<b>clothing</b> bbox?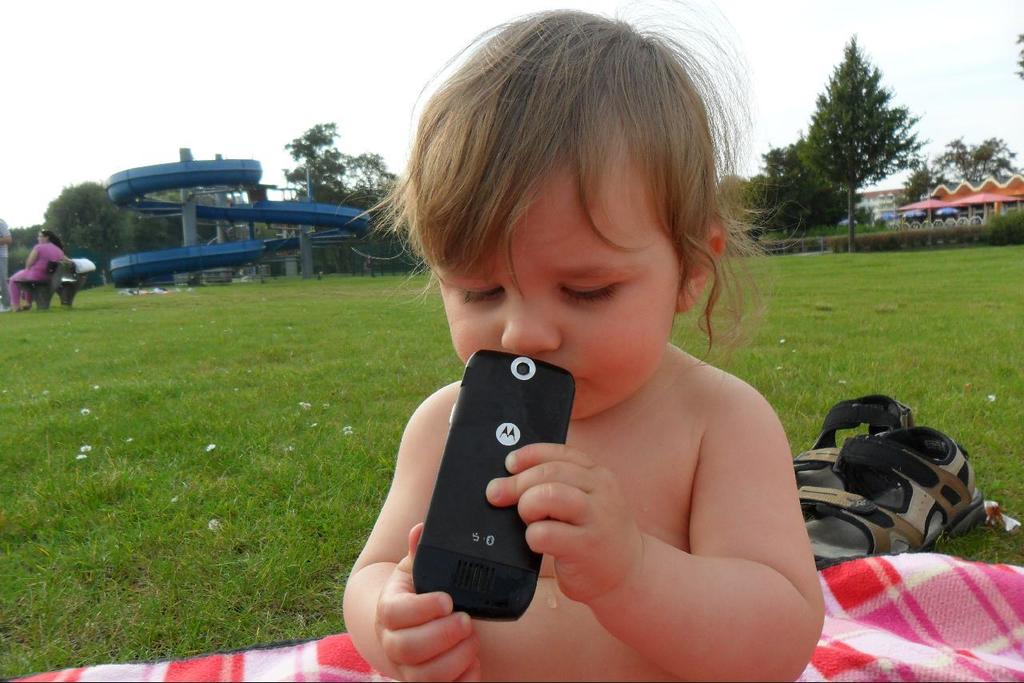
0/213/10/301
